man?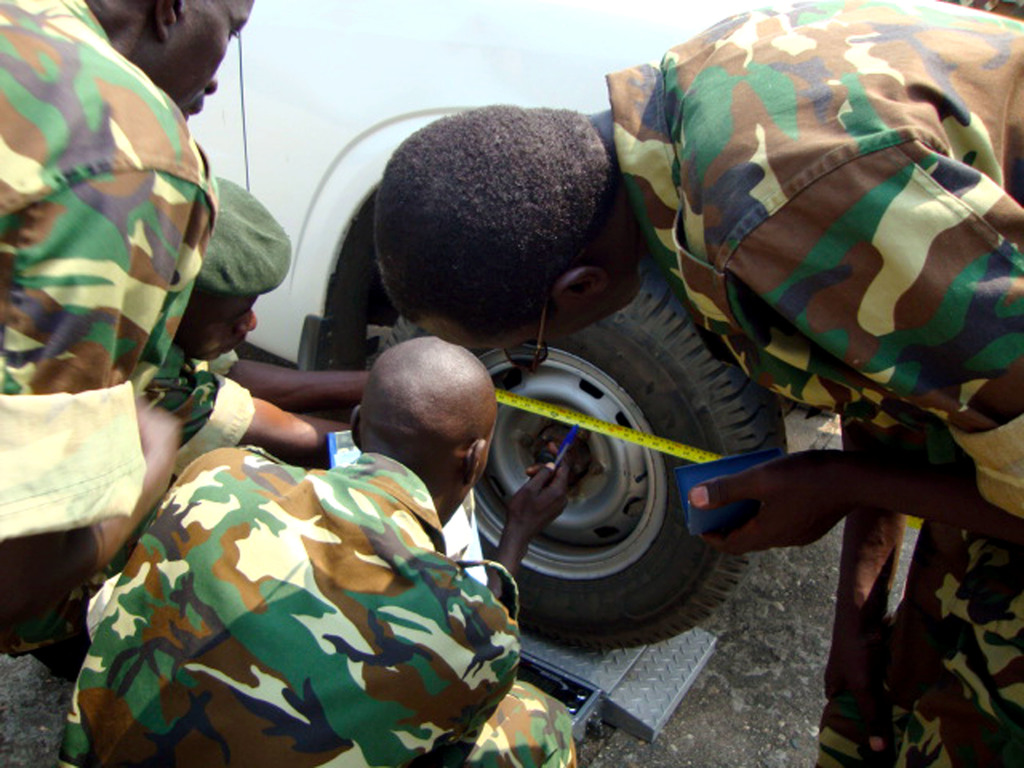
[0,0,265,627]
